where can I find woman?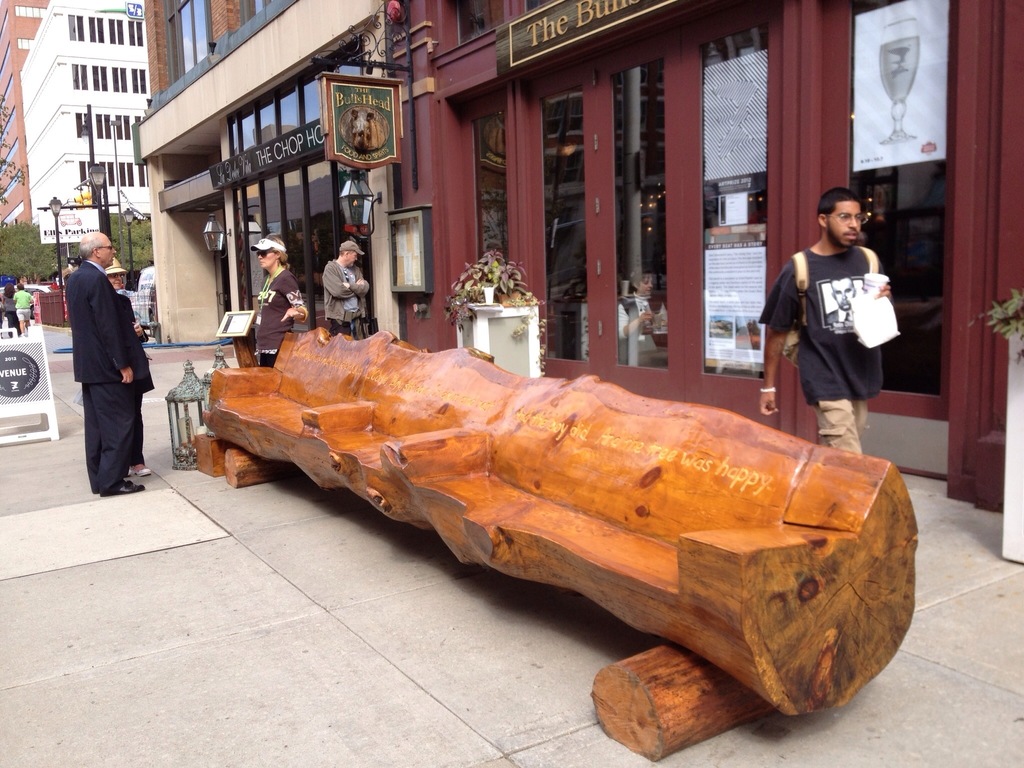
You can find it at <bbox>0, 283, 19, 336</bbox>.
